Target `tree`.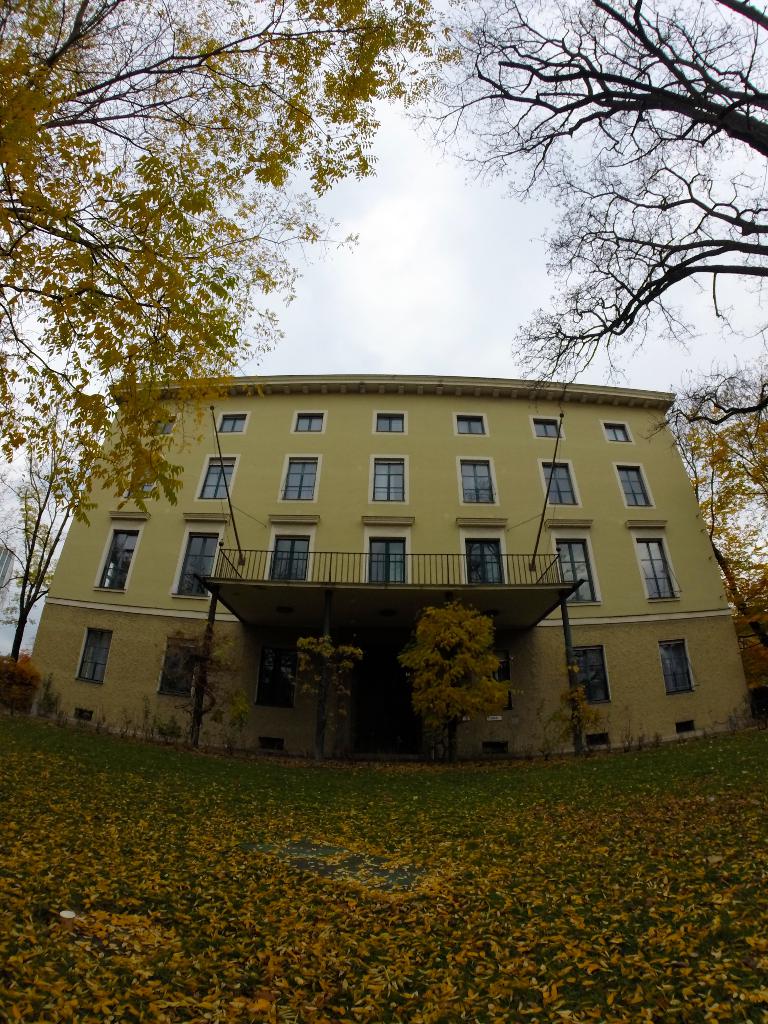
Target region: 282:621:362:756.
